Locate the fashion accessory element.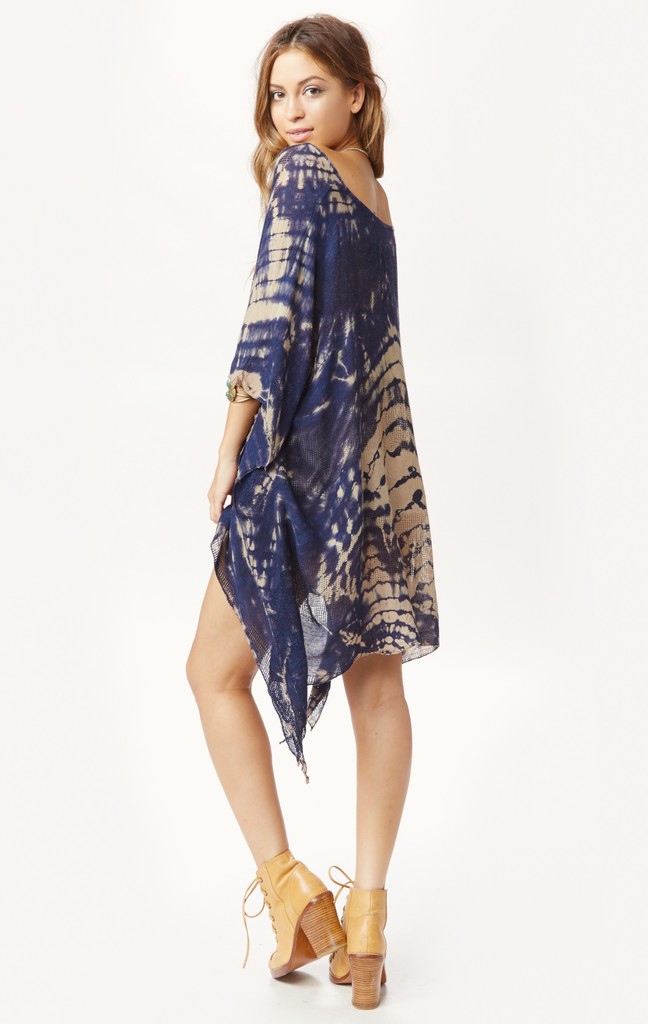
Element bbox: l=341, t=145, r=369, b=159.
